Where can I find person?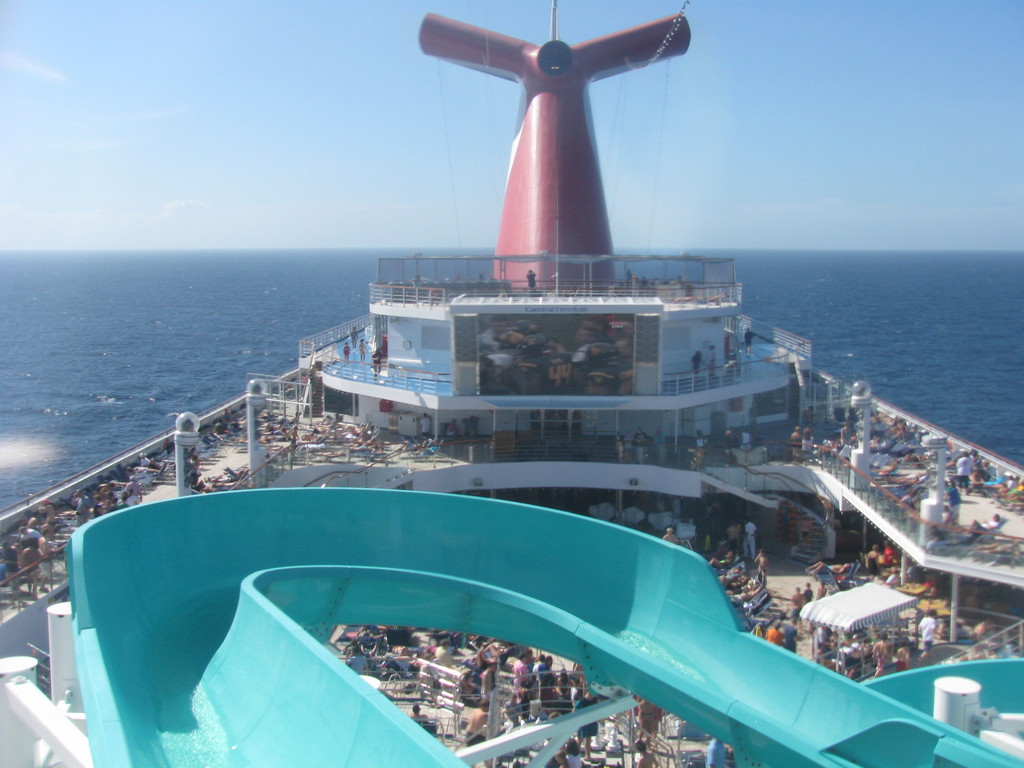
You can find it at left=513, top=653, right=530, bottom=693.
